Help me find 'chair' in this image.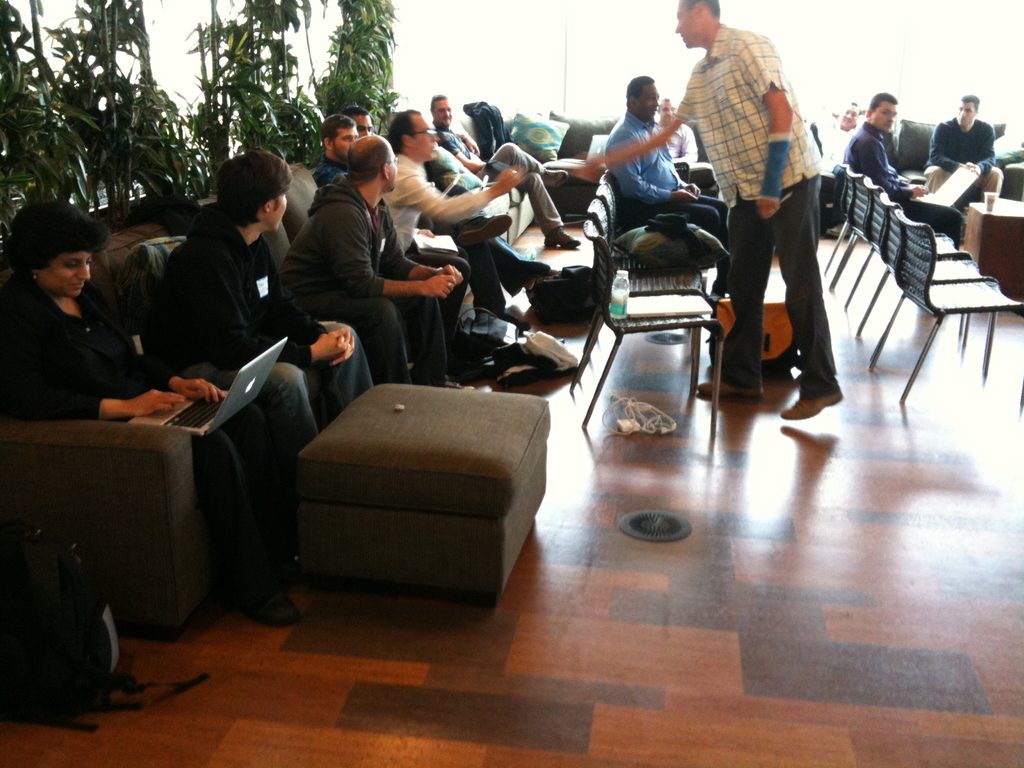
Found it: select_region(589, 199, 708, 384).
